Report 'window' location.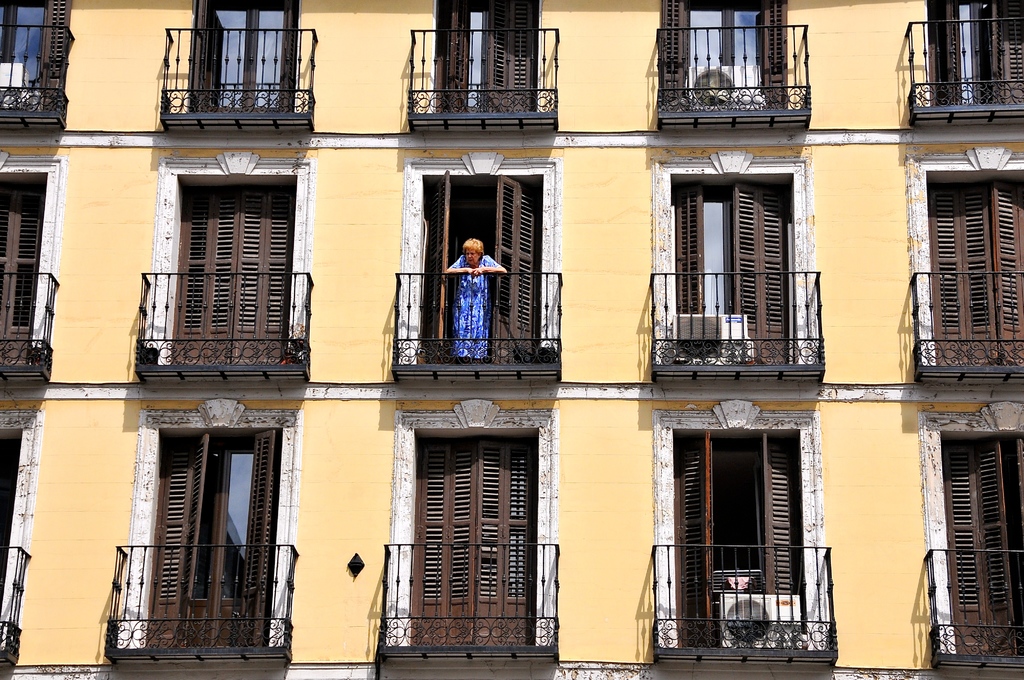
Report: 156/147/298/378.
